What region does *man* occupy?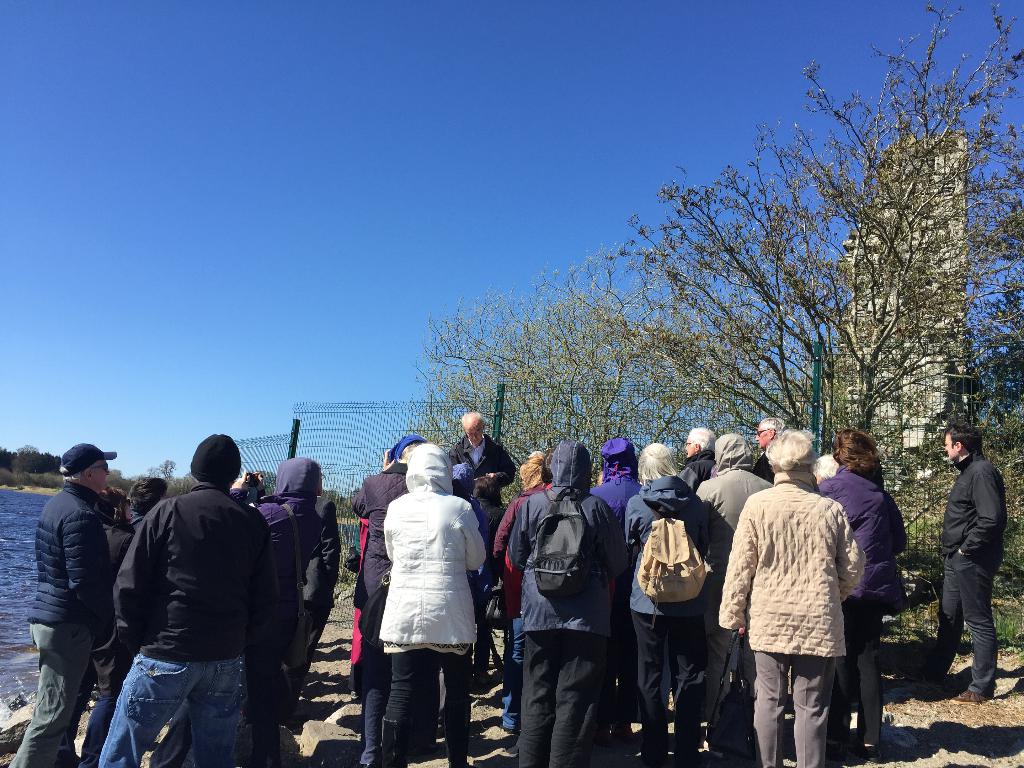
bbox=[513, 441, 620, 767].
